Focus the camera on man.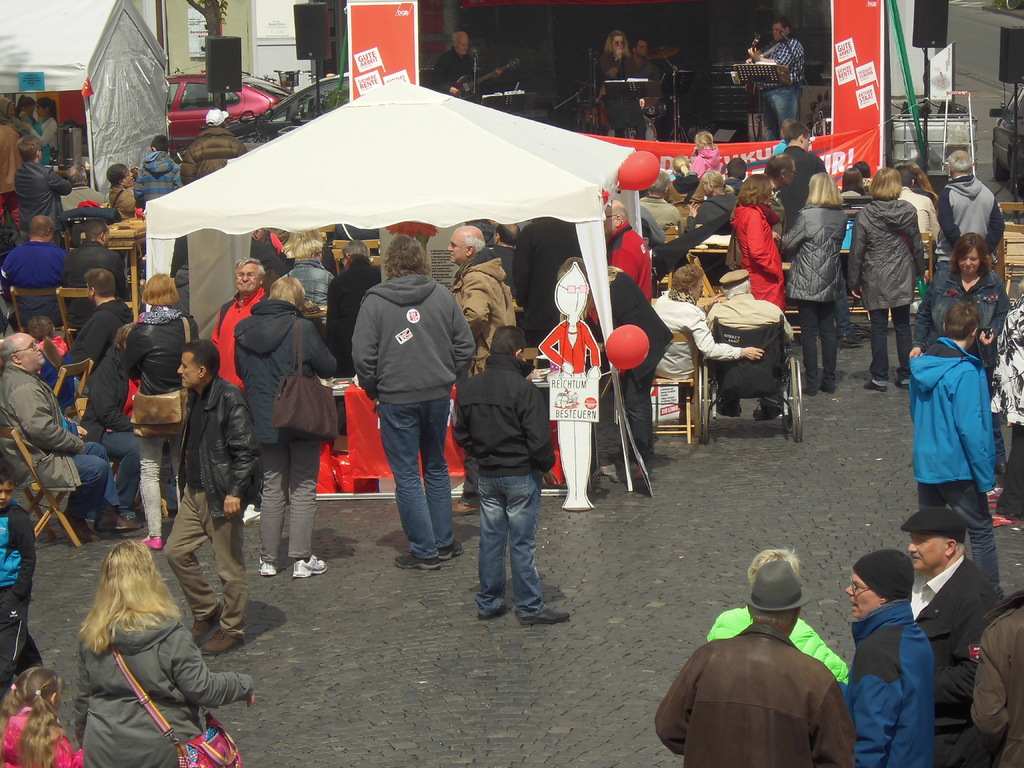
Focus region: bbox=[184, 111, 250, 185].
